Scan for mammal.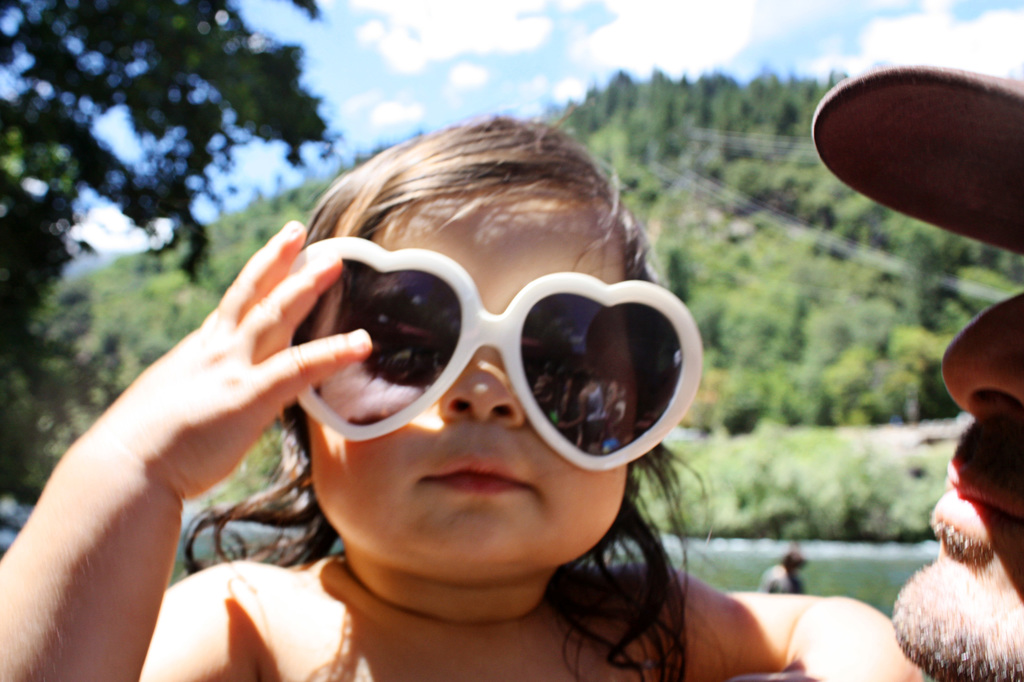
Scan result: region(0, 101, 937, 681).
